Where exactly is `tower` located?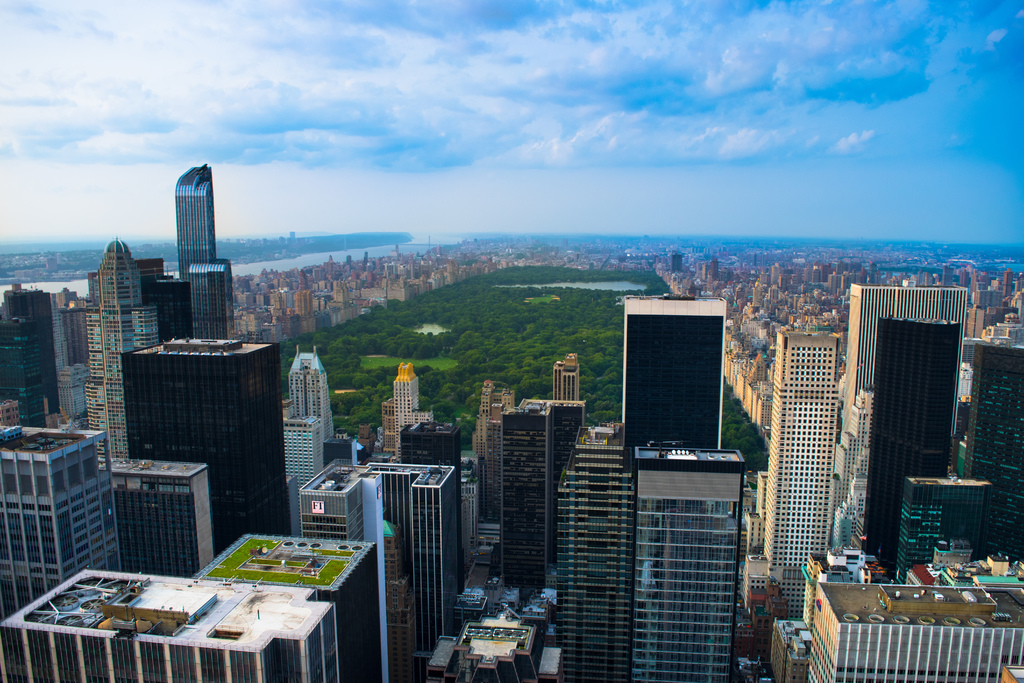
Its bounding box is BBox(10, 286, 725, 682).
